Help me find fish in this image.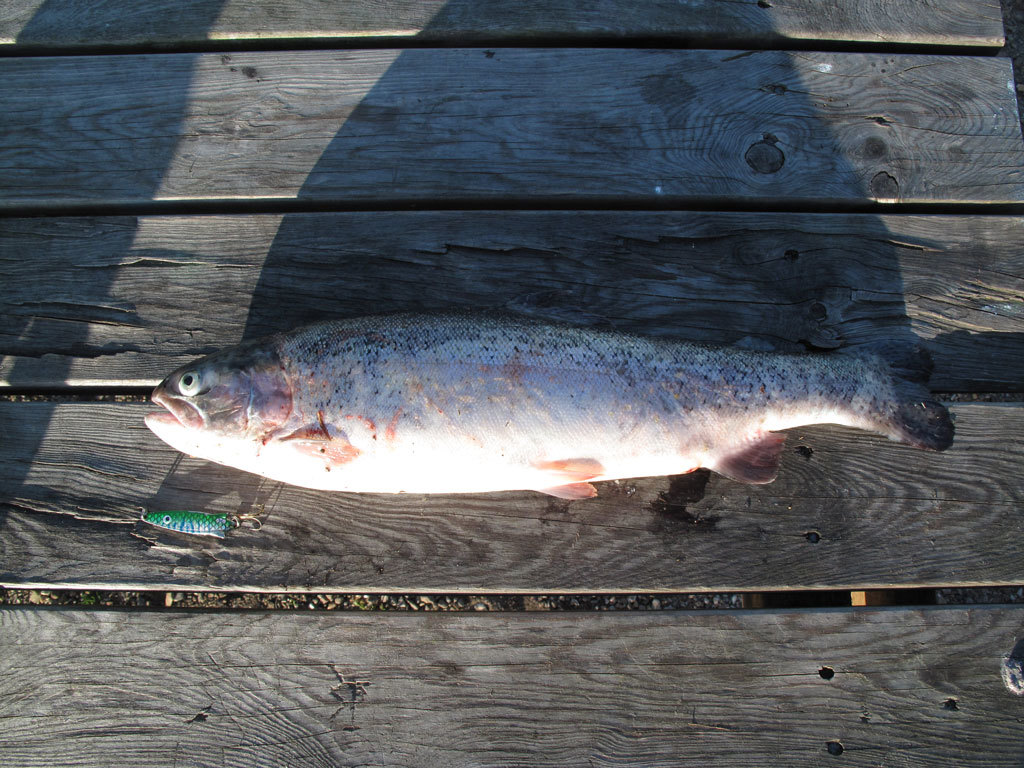
Found it: x1=118, y1=301, x2=808, y2=536.
